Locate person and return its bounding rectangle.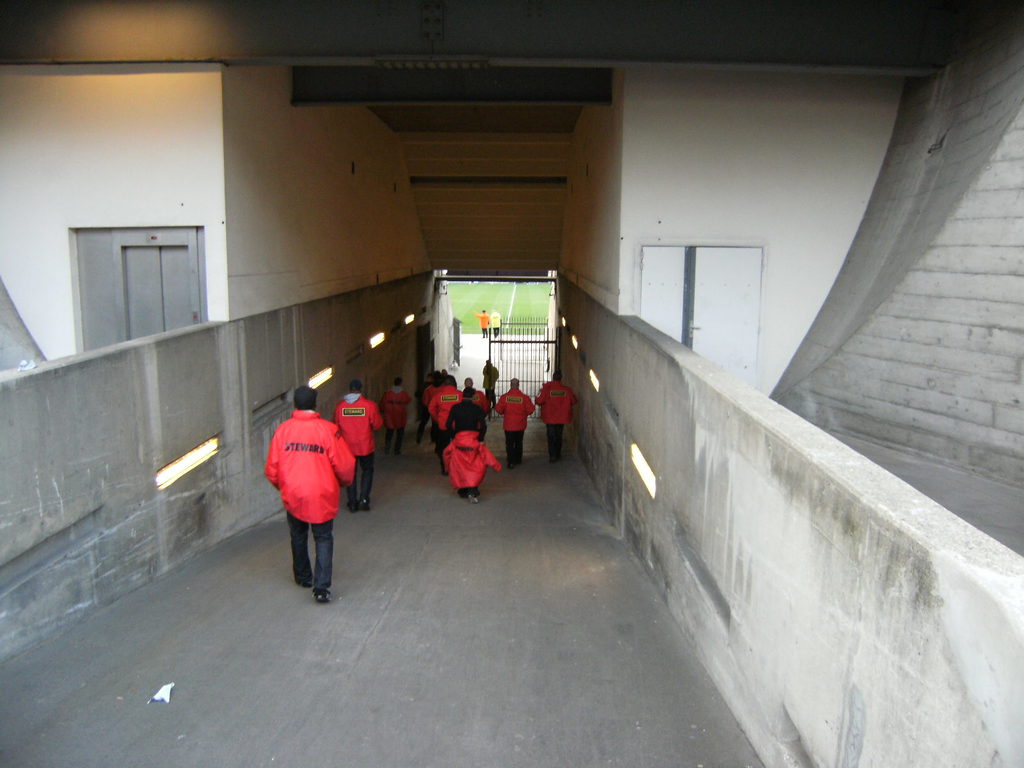
(255,380,352,600).
